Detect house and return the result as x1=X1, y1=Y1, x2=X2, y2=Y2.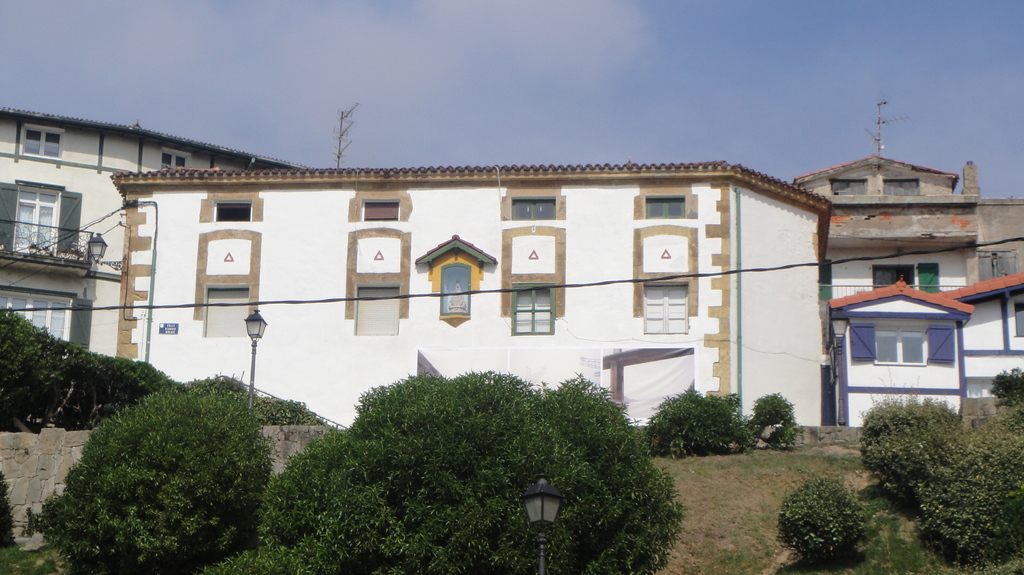
x1=514, y1=161, x2=686, y2=411.
